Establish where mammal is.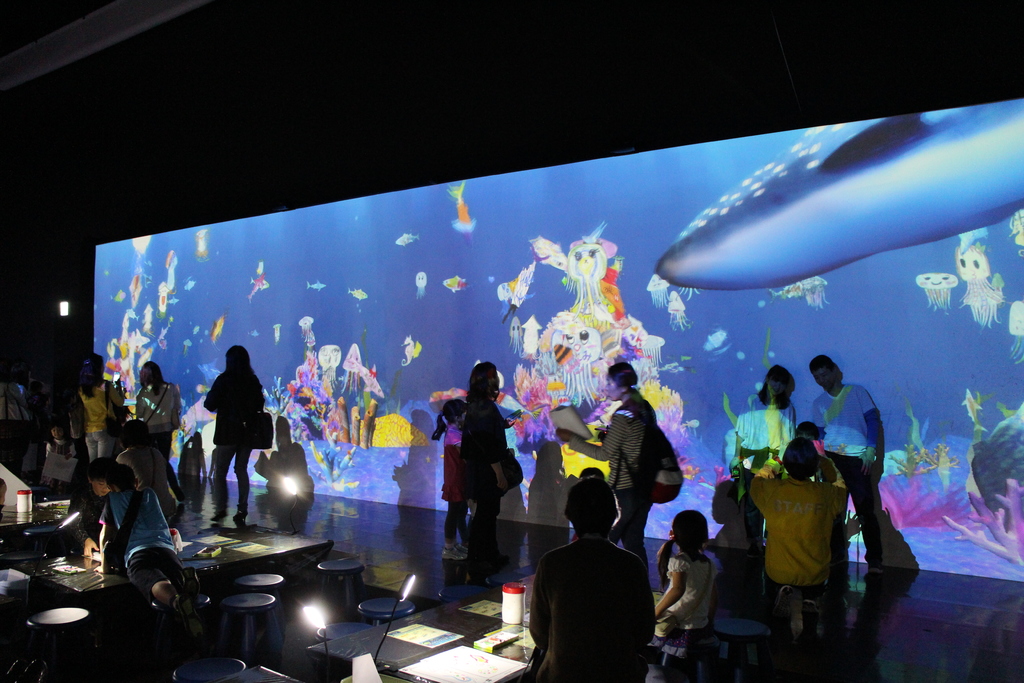
Established at (left=0, top=479, right=5, bottom=523).
